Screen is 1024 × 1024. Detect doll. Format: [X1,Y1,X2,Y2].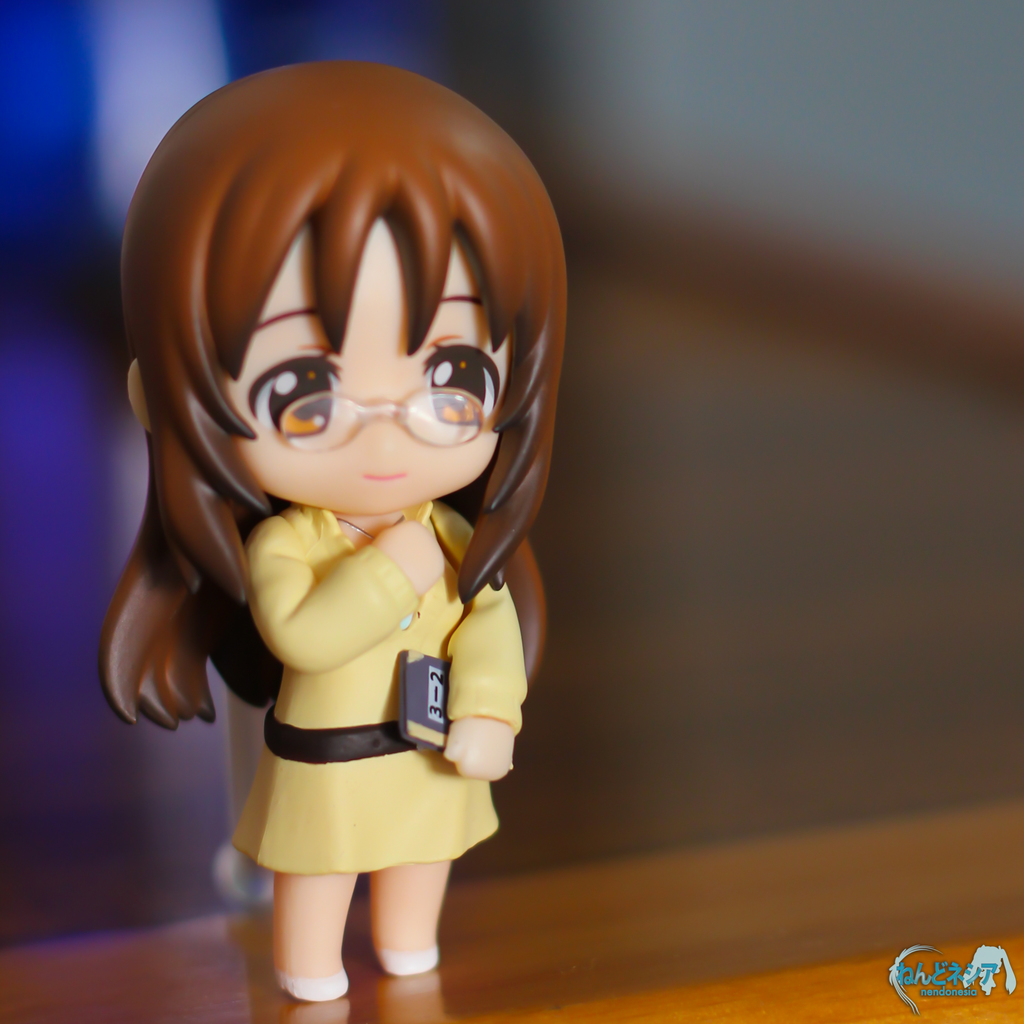
[98,26,573,1016].
